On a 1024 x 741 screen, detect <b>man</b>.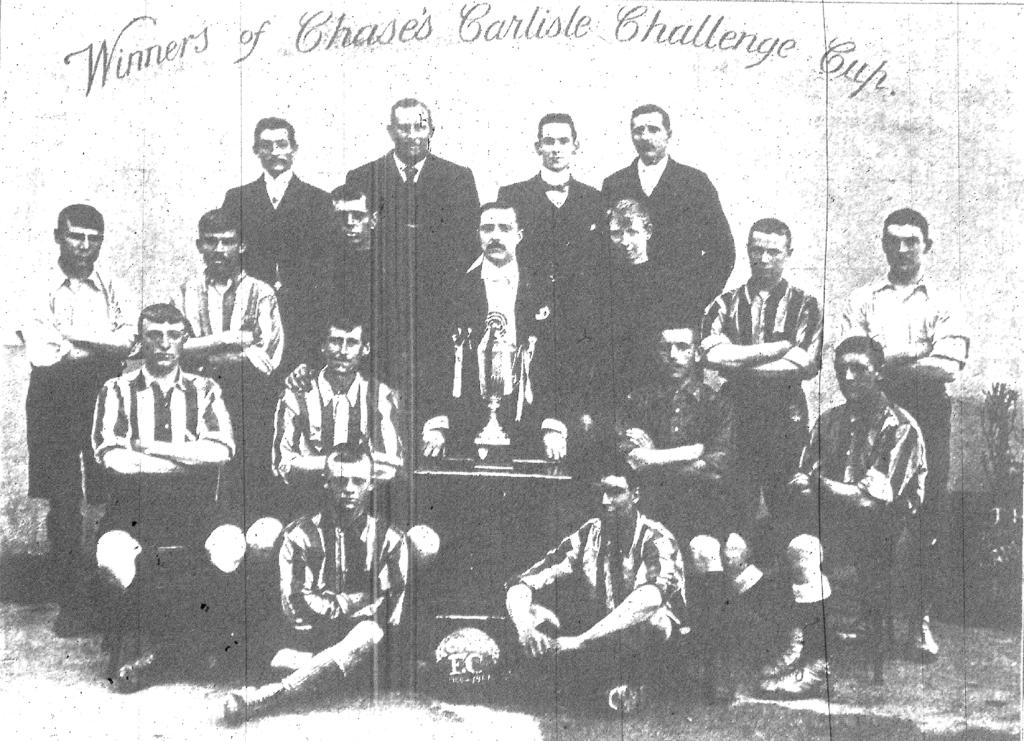
x1=833 y1=208 x2=969 y2=660.
